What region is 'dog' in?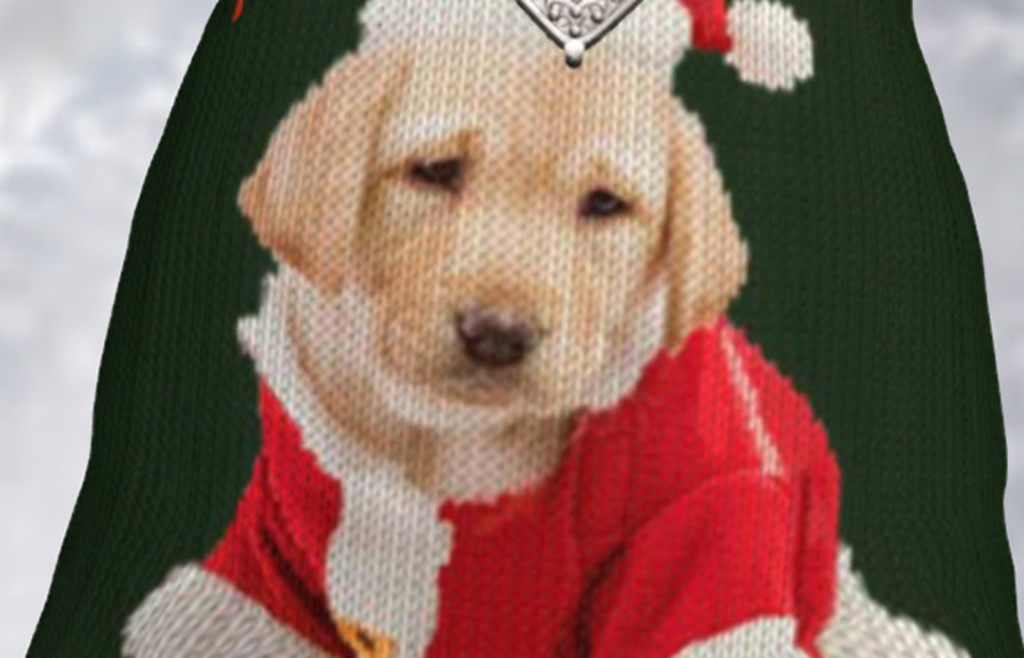
rect(124, 0, 964, 657).
